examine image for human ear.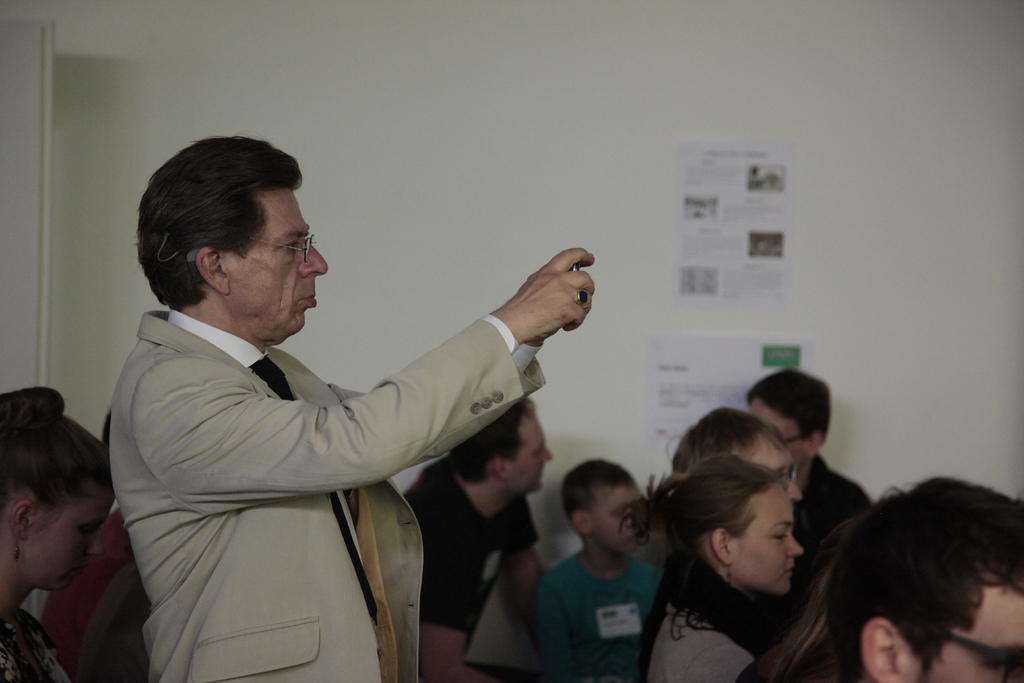
Examination result: locate(492, 453, 510, 479).
